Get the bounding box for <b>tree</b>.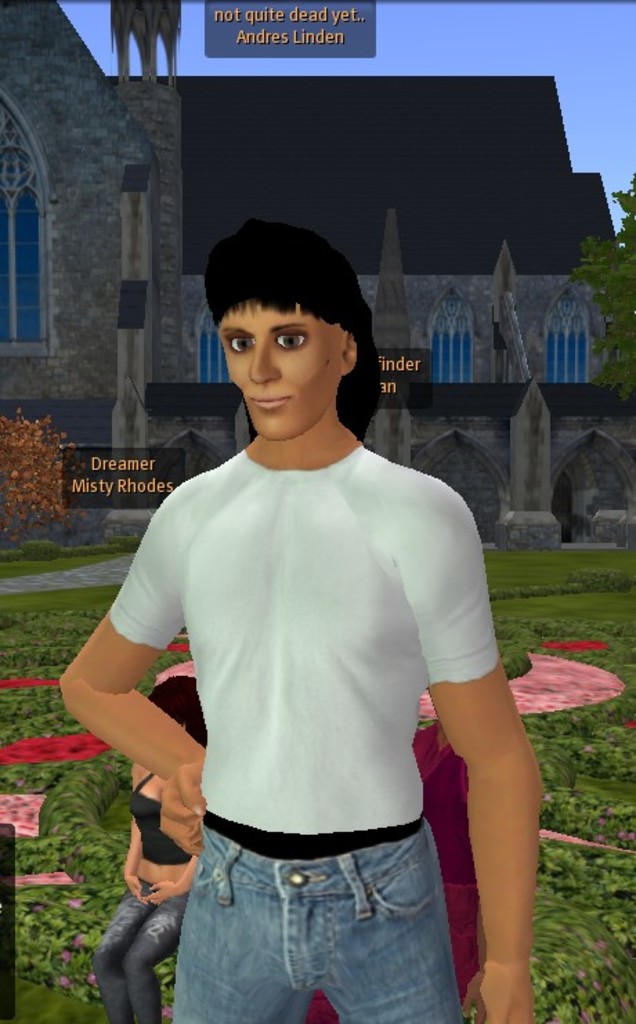
[567, 173, 632, 406].
